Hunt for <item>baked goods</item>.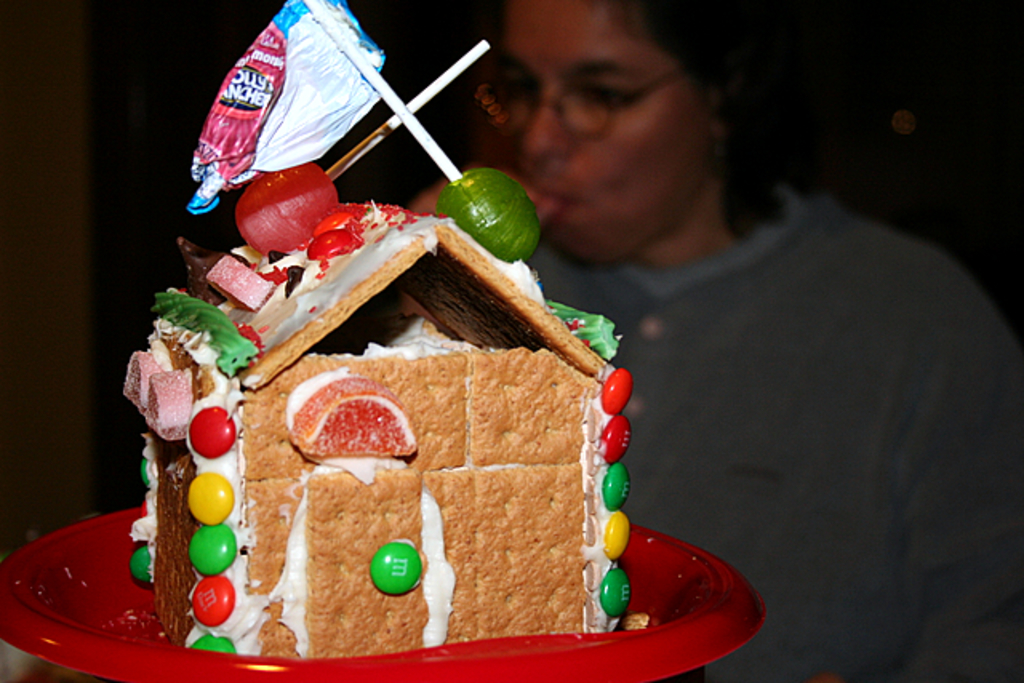
Hunted down at detection(141, 282, 640, 656).
